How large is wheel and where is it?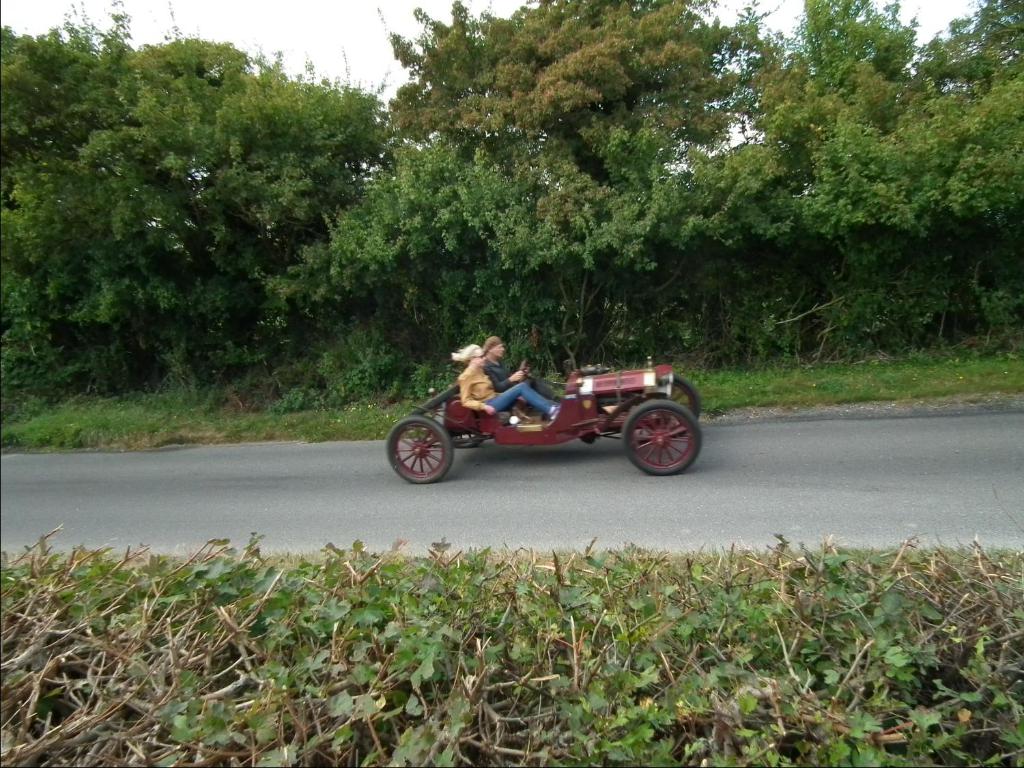
Bounding box: <bbox>649, 374, 700, 440</bbox>.
